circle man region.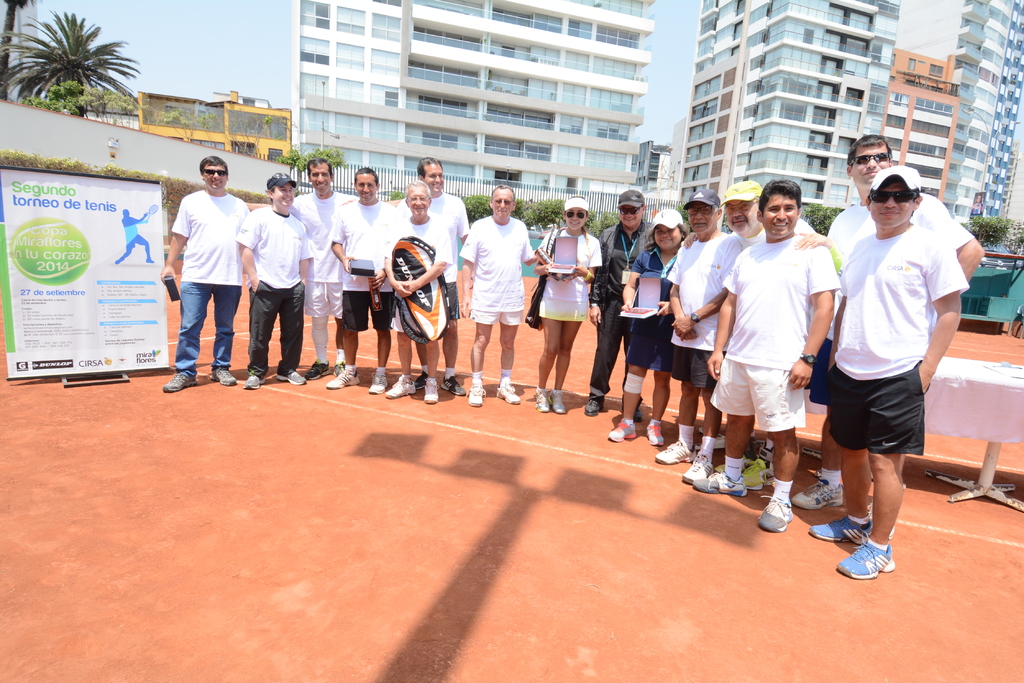
Region: <bbox>689, 173, 845, 529</bbox>.
